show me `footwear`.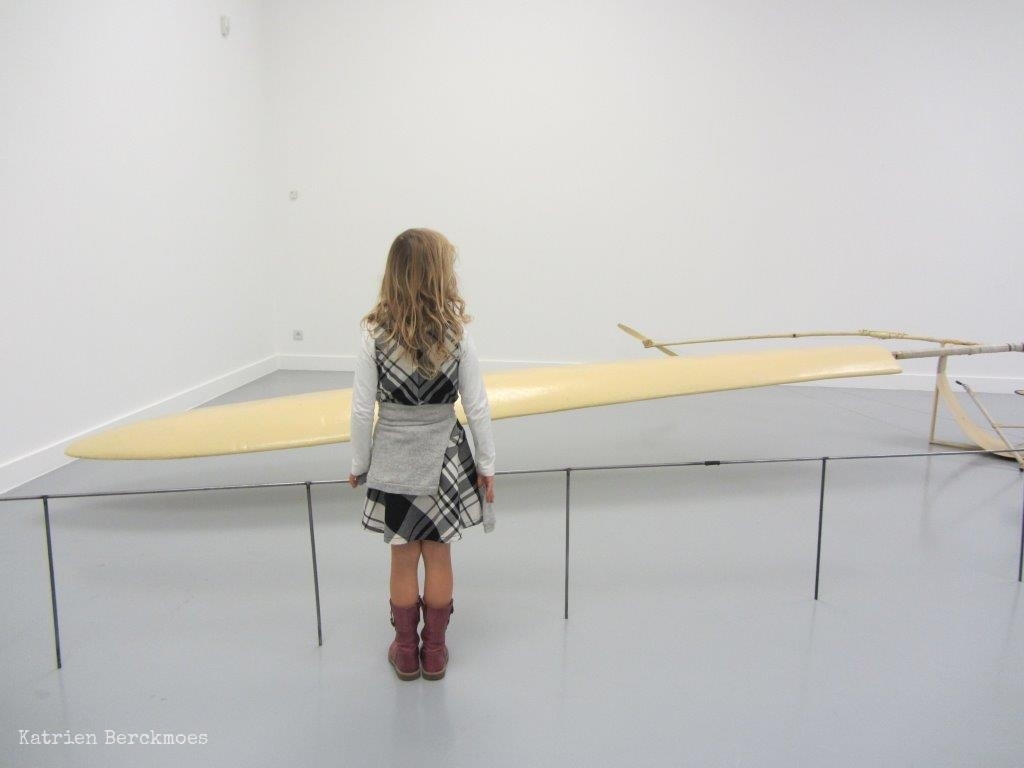
`footwear` is here: 384, 597, 419, 682.
